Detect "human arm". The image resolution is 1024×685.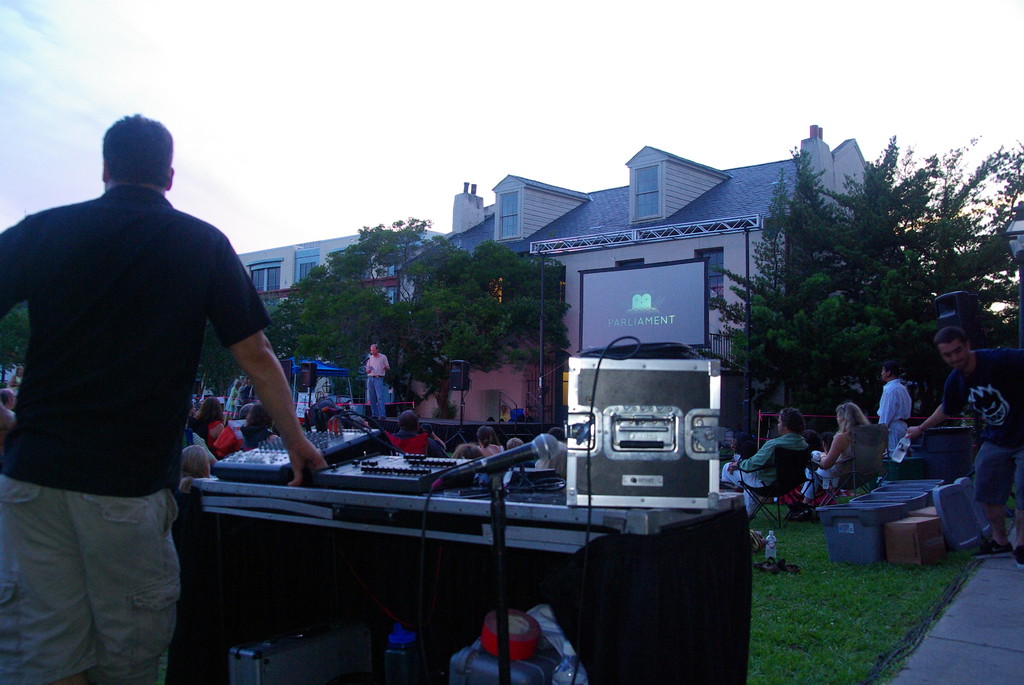
x1=902 y1=371 x2=965 y2=441.
